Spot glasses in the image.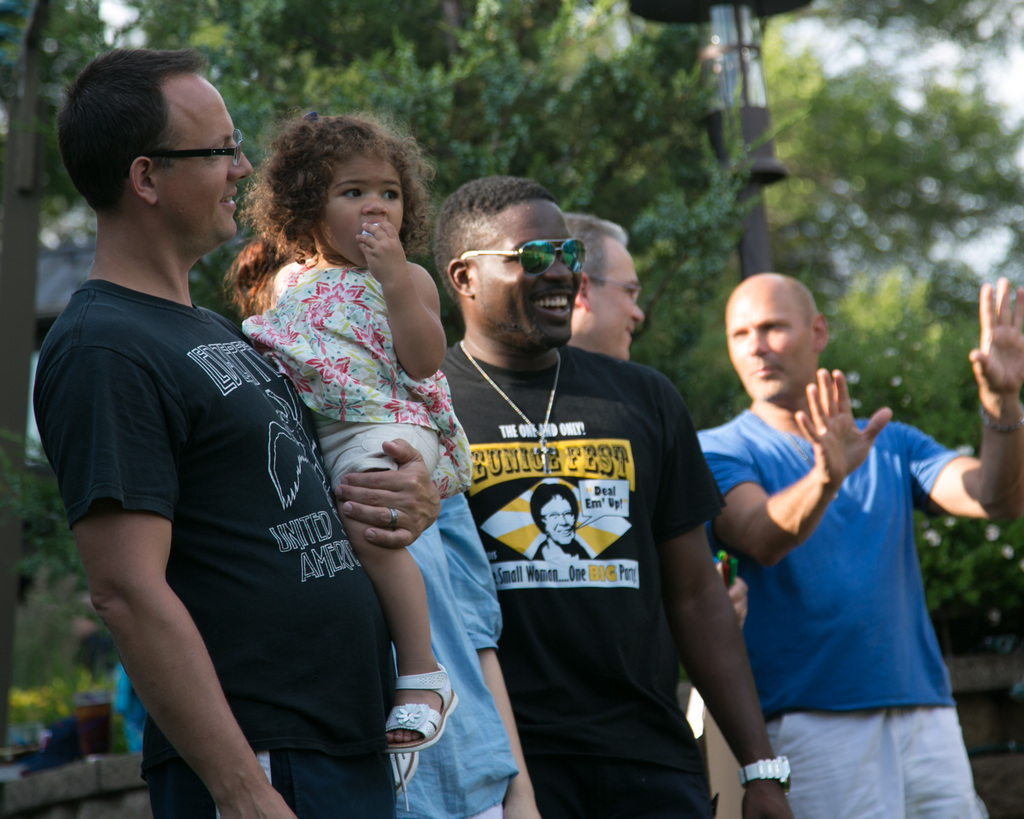
glasses found at box(138, 129, 244, 173).
